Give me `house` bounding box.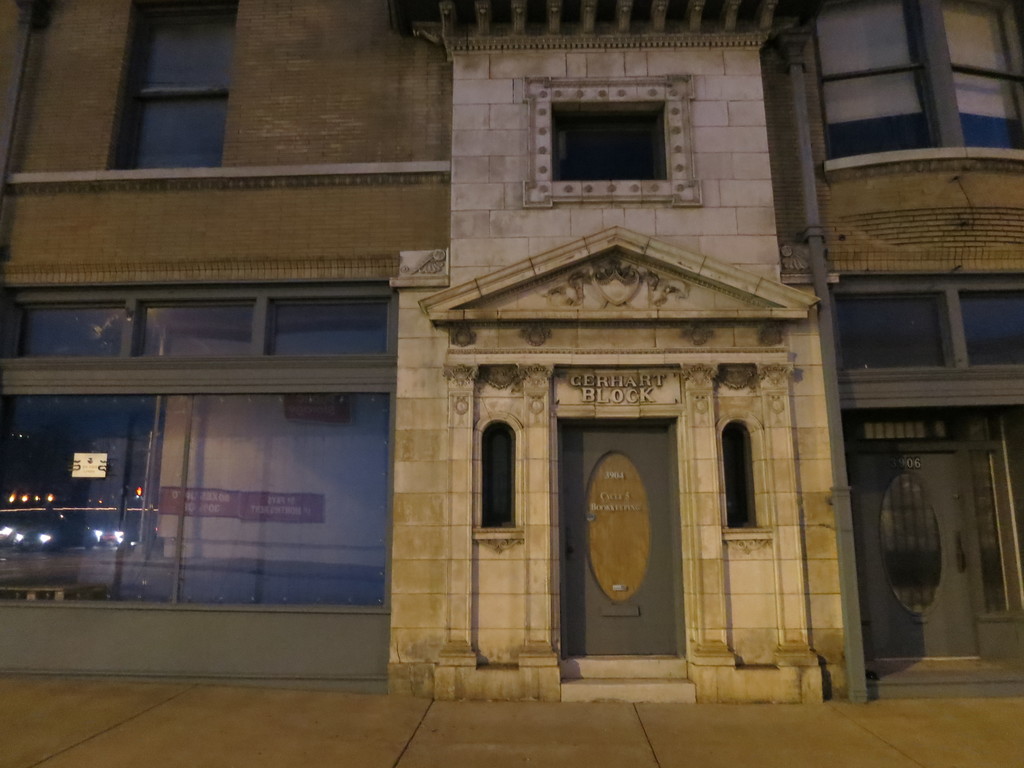
[x1=0, y1=0, x2=1023, y2=767].
